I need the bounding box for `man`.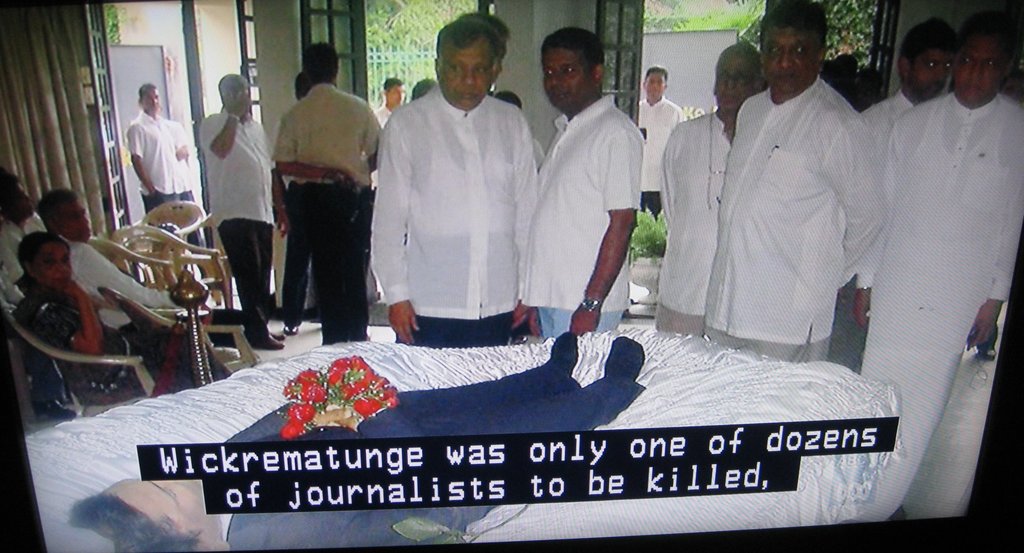
Here it is: crop(47, 180, 209, 369).
